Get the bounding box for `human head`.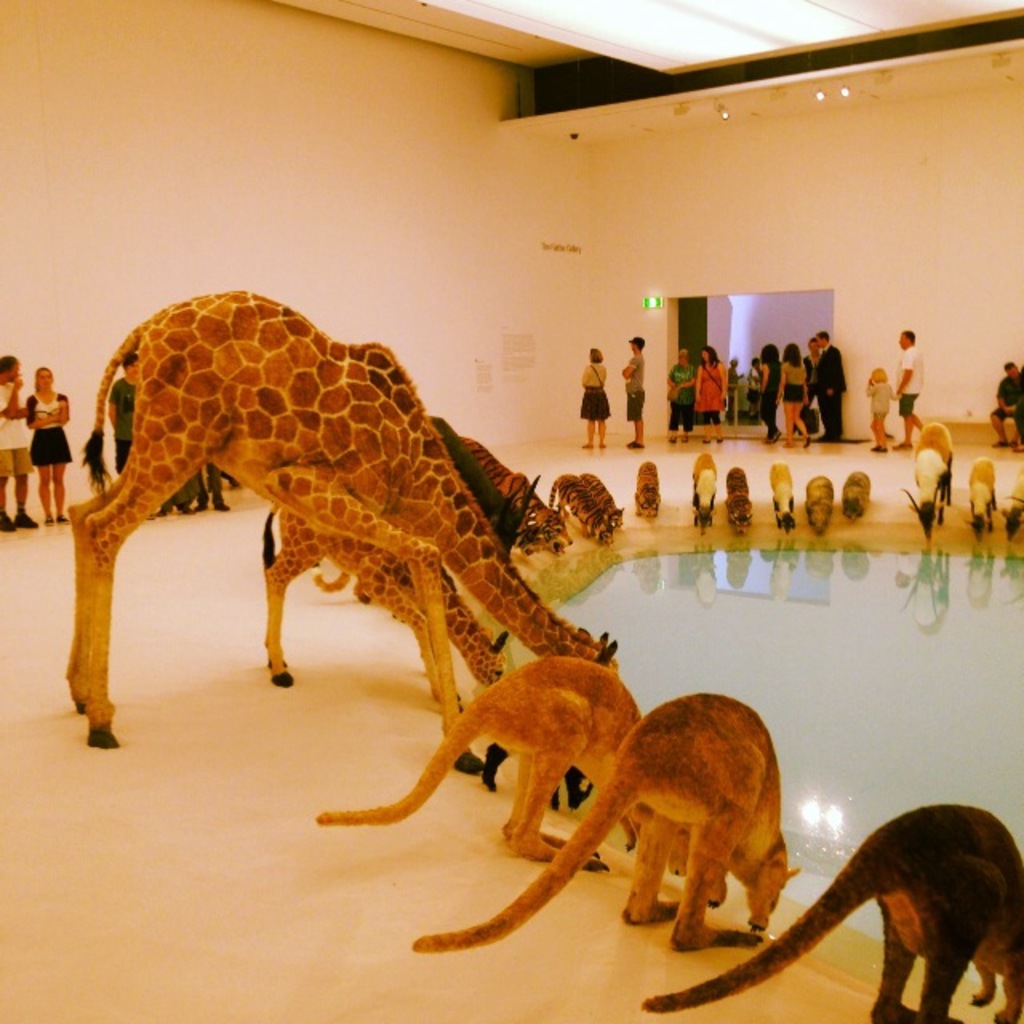
crop(629, 331, 648, 352).
